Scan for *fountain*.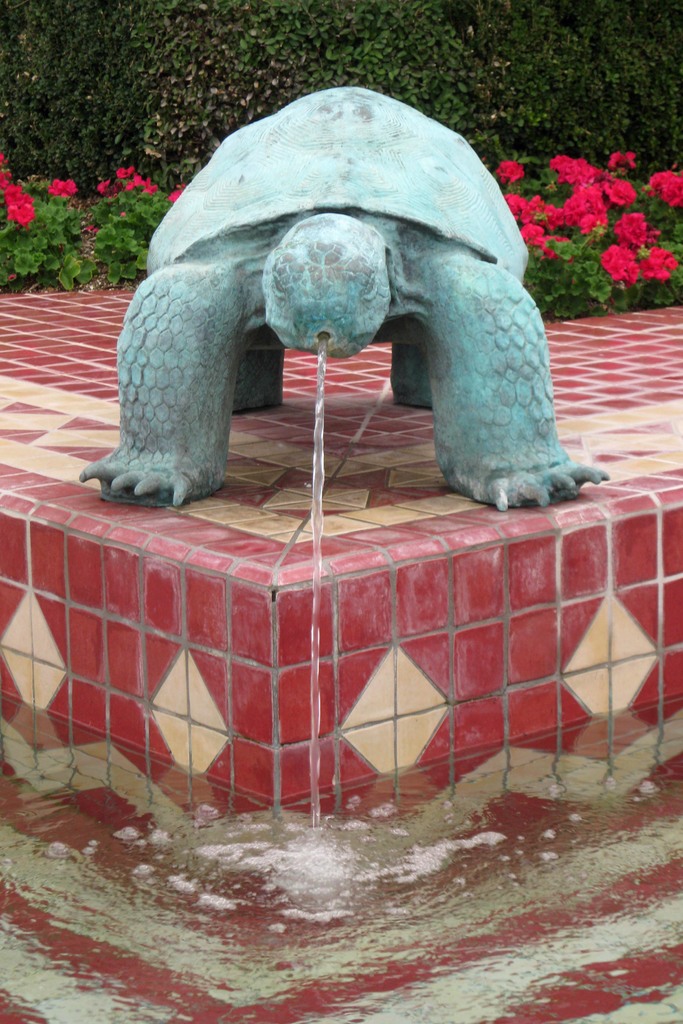
Scan result: box=[40, 0, 645, 854].
